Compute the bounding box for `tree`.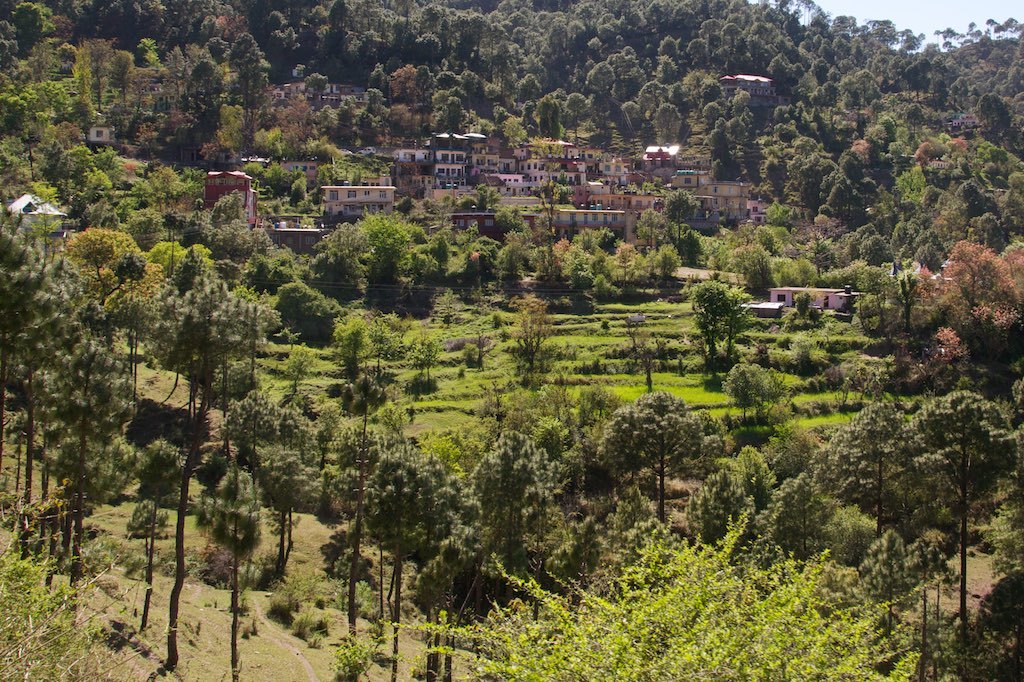
pyautogui.locateOnScreen(757, 224, 777, 253).
